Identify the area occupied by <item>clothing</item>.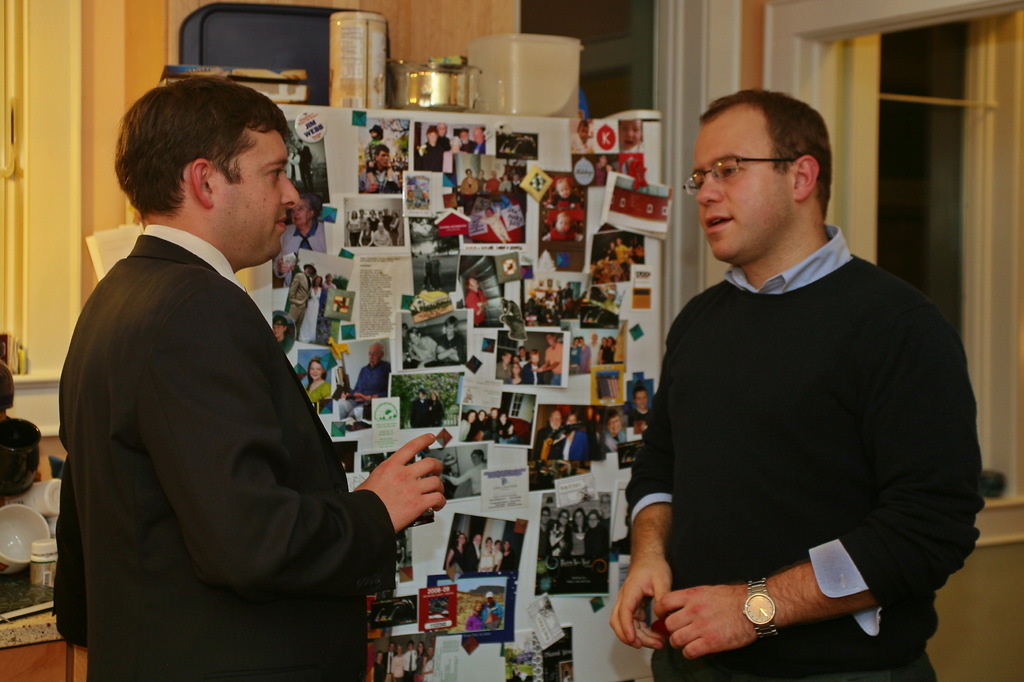
Area: [left=480, top=206, right=510, bottom=242].
